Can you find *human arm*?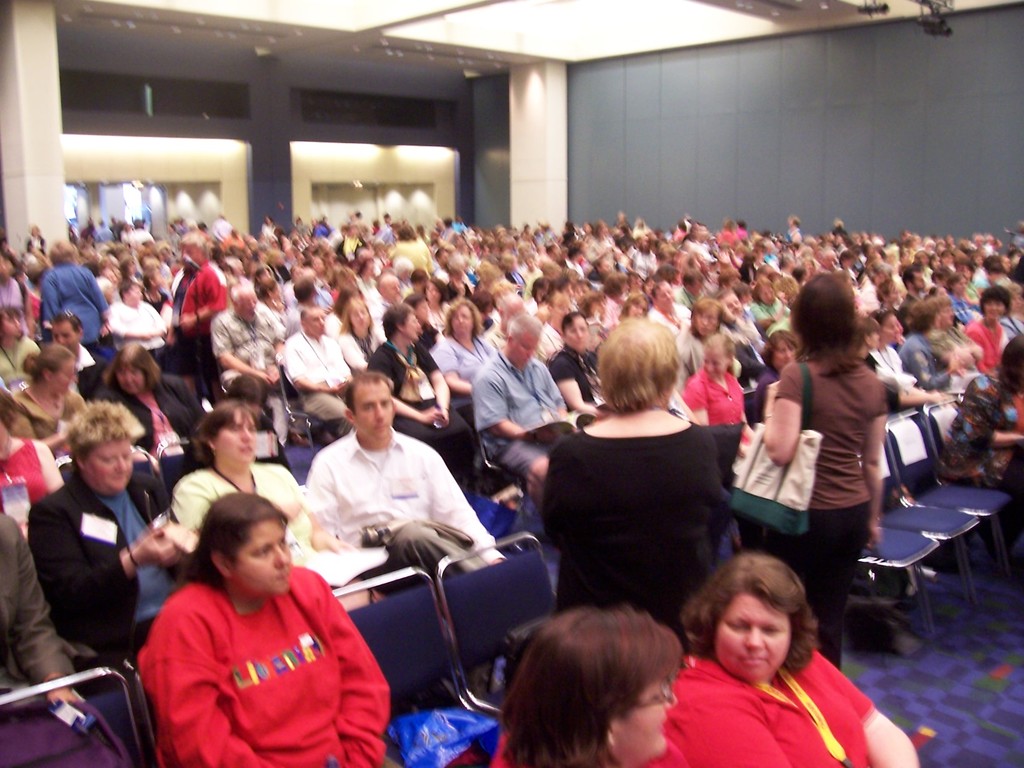
Yes, bounding box: <bbox>436, 360, 472, 396</bbox>.
